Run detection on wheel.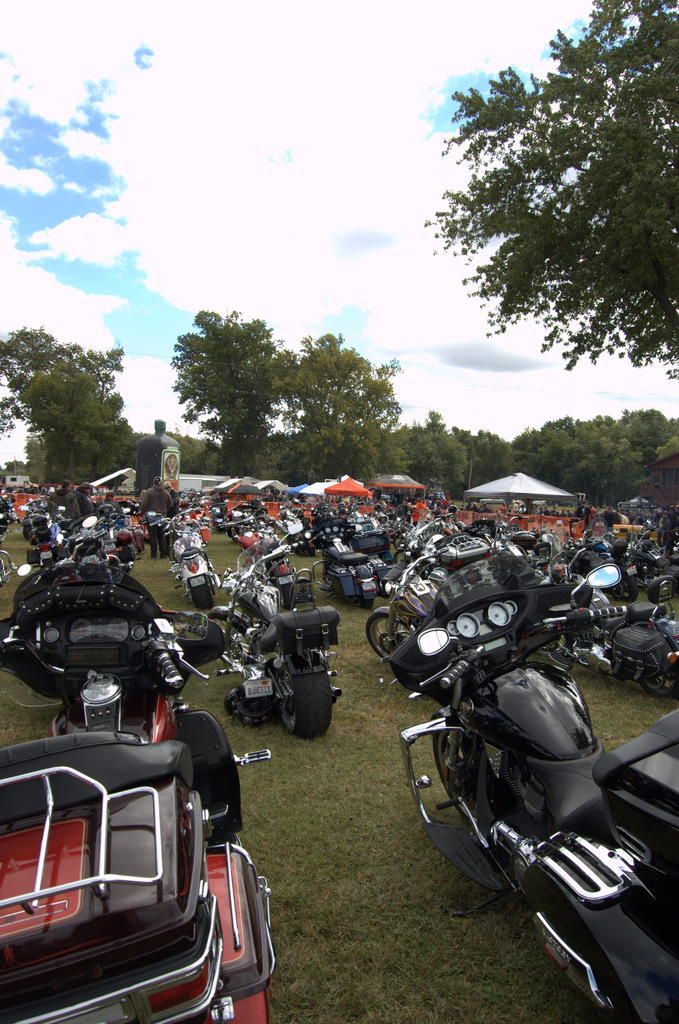
Result: x1=274, y1=584, x2=295, y2=610.
